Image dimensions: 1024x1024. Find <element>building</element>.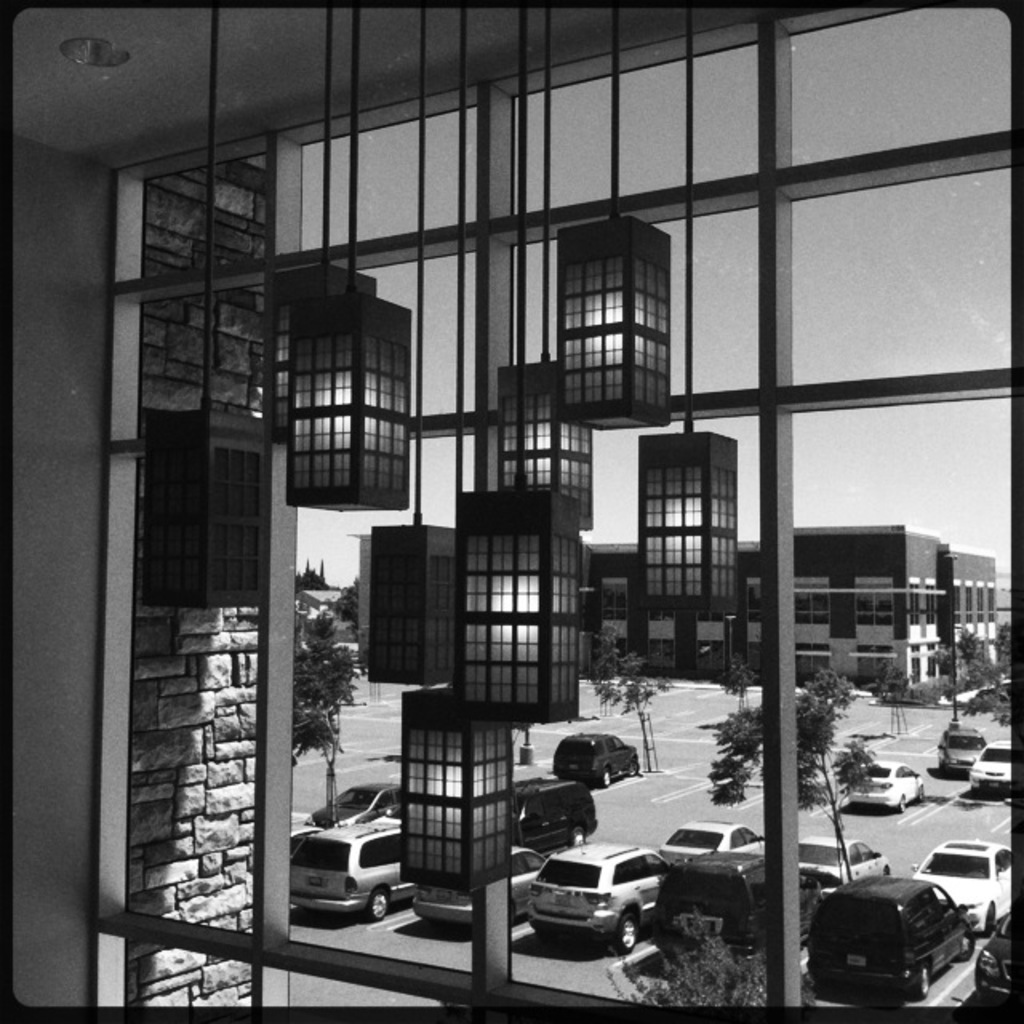
(11, 0, 1016, 1005).
